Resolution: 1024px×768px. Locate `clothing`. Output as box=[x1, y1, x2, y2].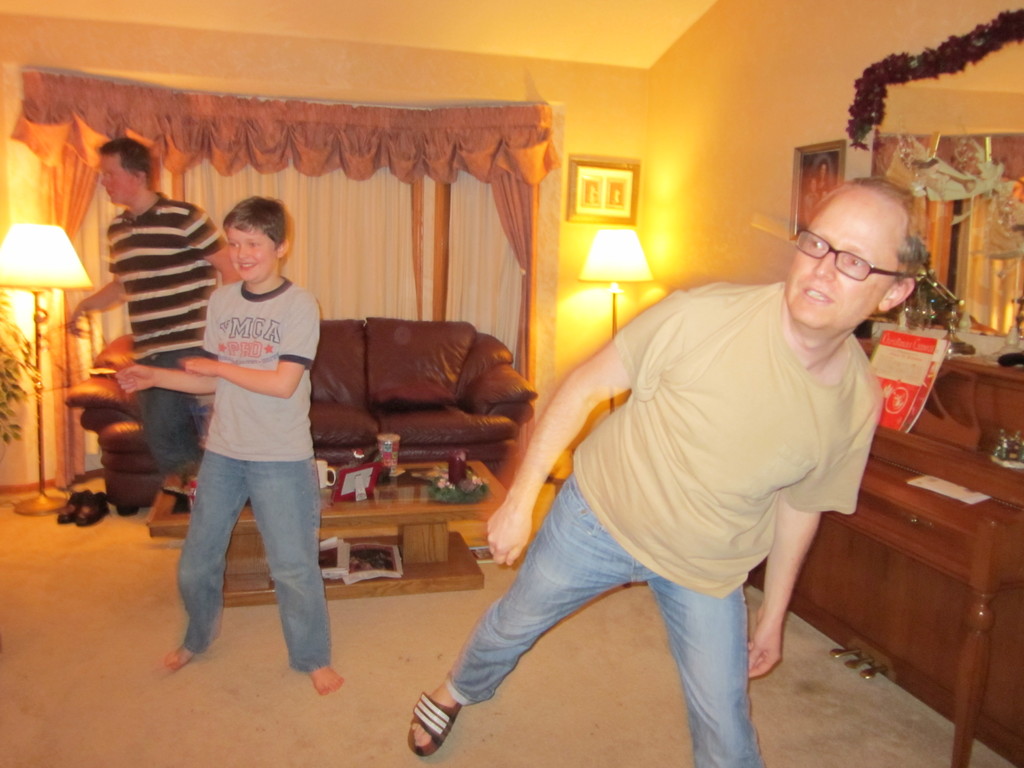
box=[555, 275, 883, 601].
